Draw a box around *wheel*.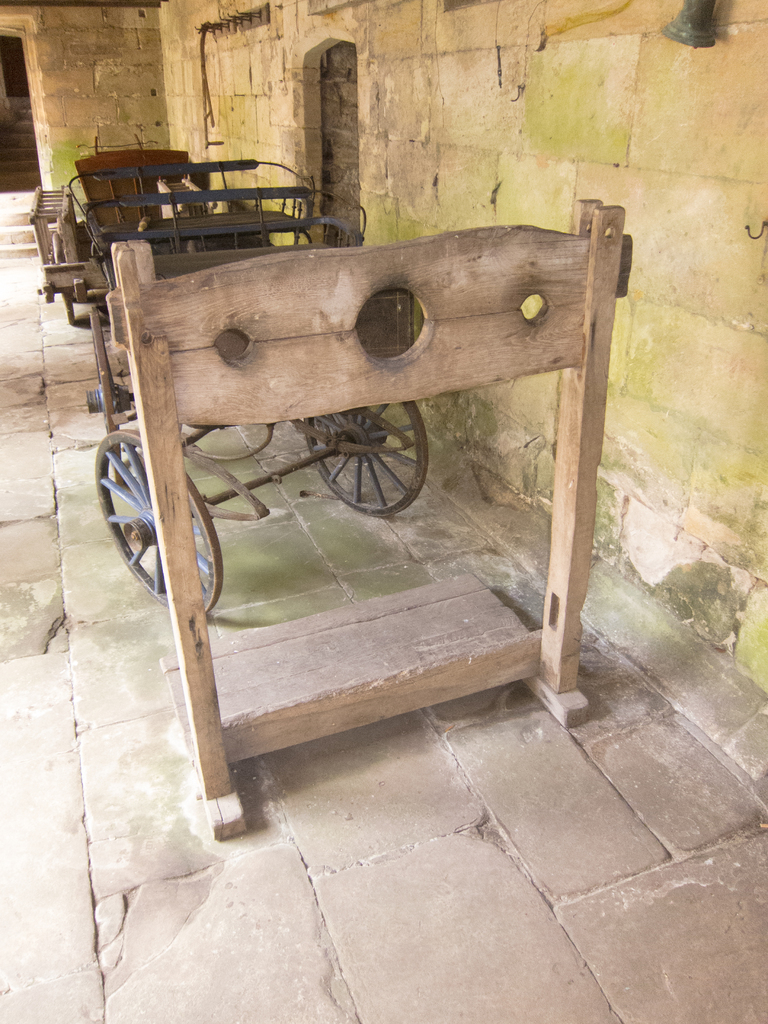
locate(88, 310, 116, 431).
